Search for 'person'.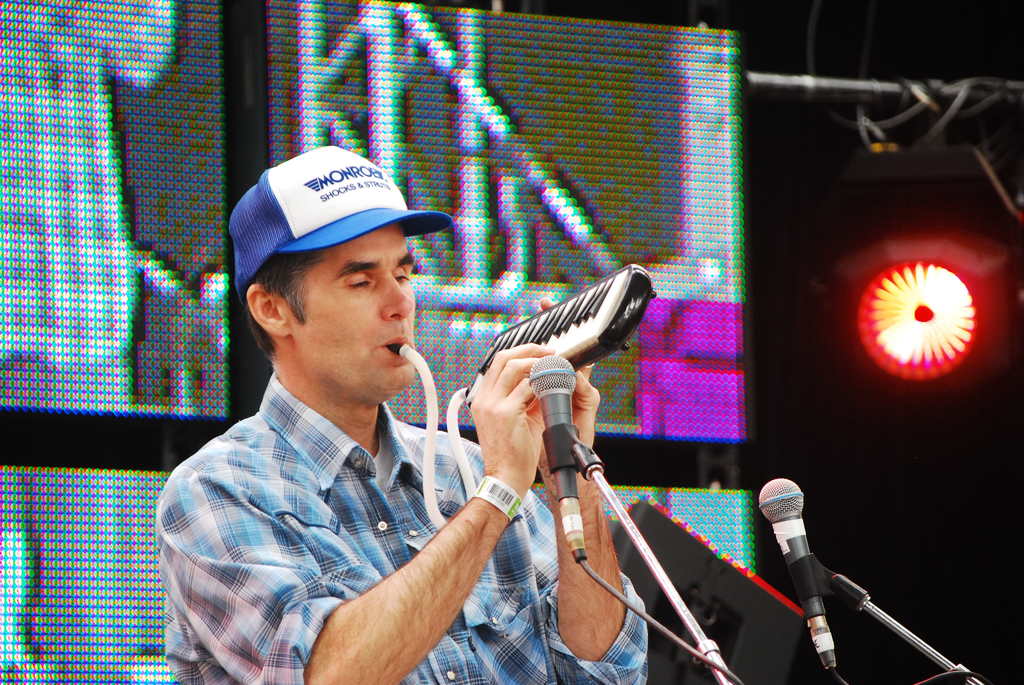
Found at [148, 138, 652, 684].
